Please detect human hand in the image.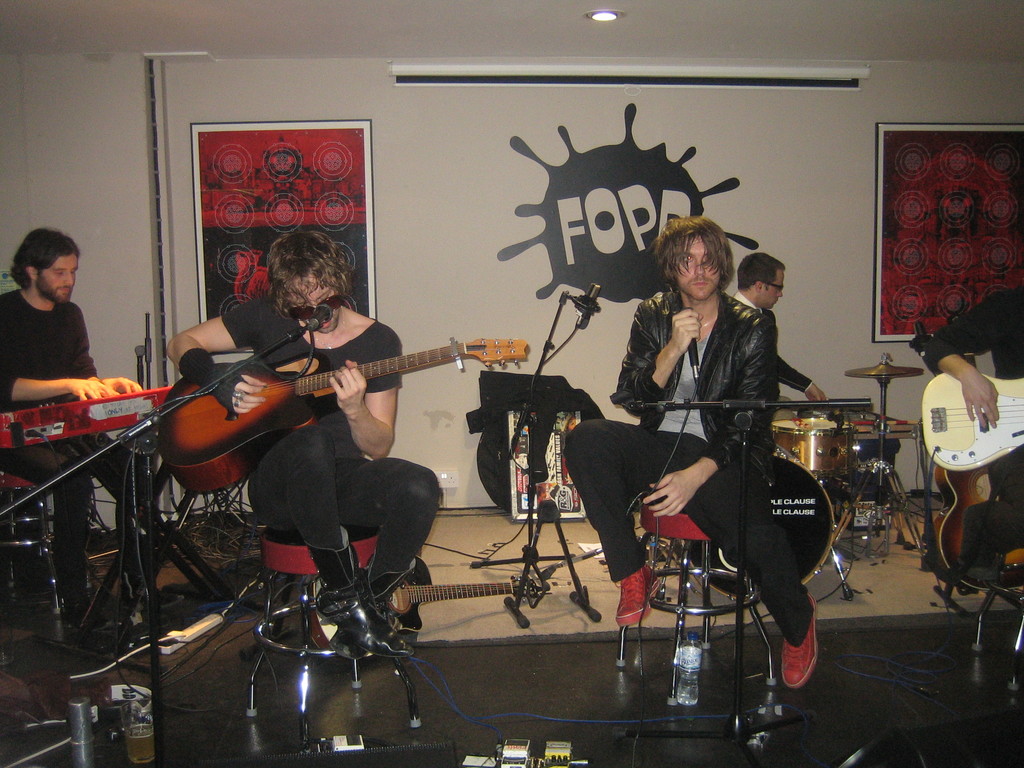
BBox(639, 472, 696, 519).
